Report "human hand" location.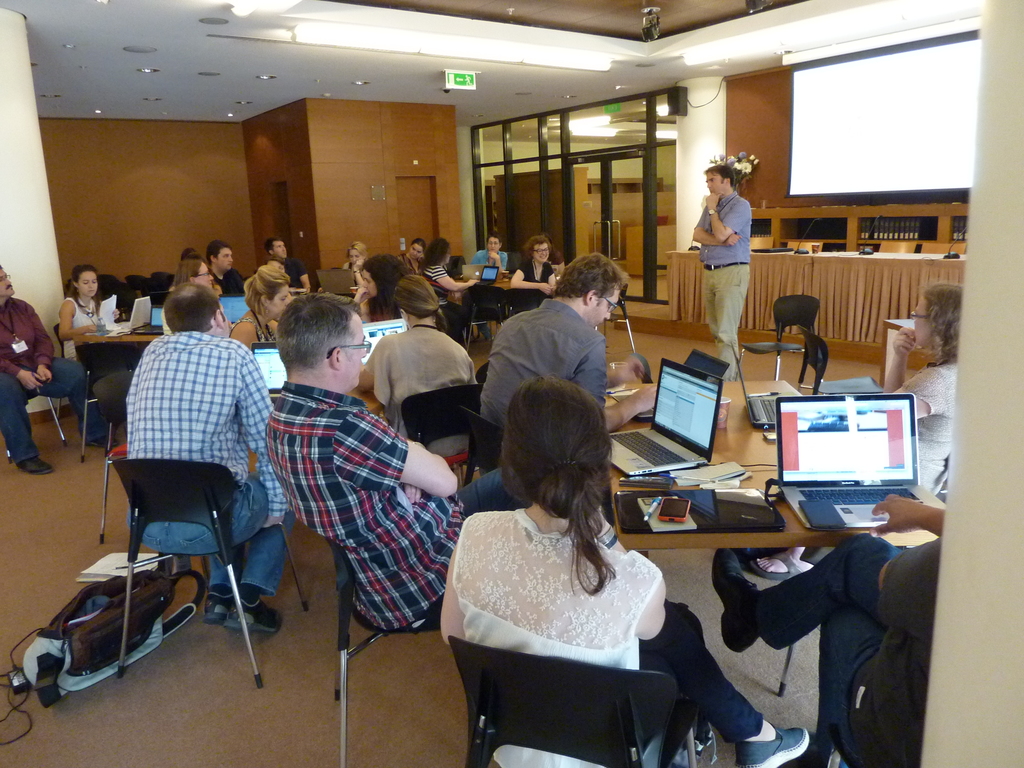
Report: box(86, 324, 99, 335).
